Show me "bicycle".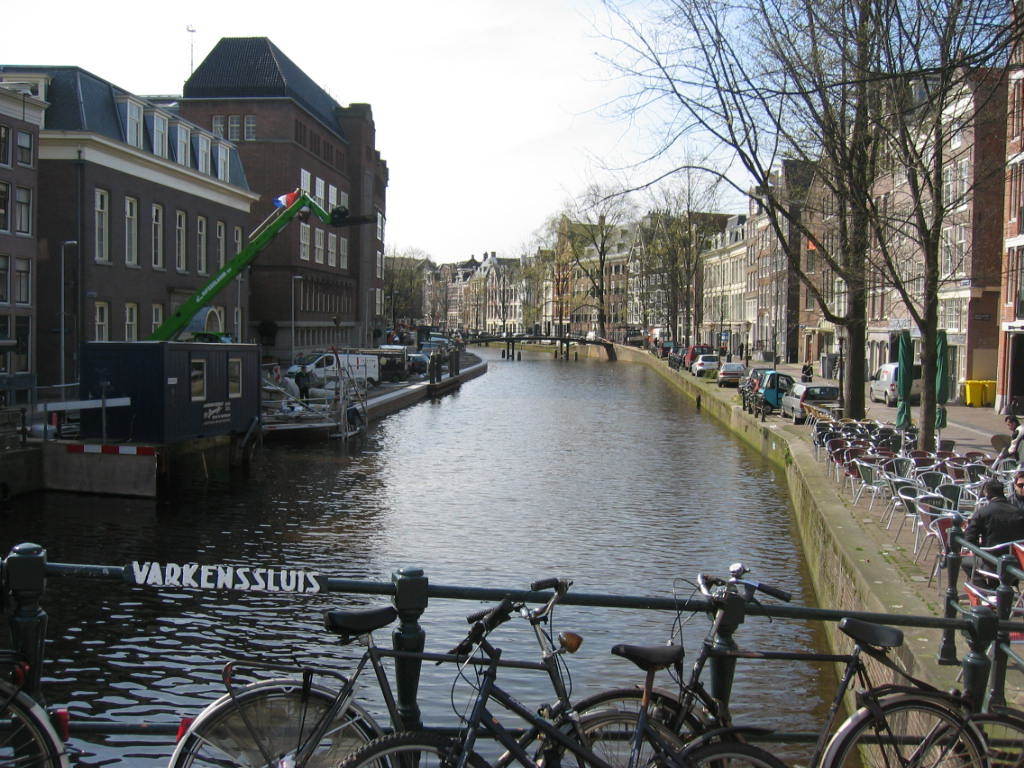
"bicycle" is here: Rect(340, 597, 795, 767).
